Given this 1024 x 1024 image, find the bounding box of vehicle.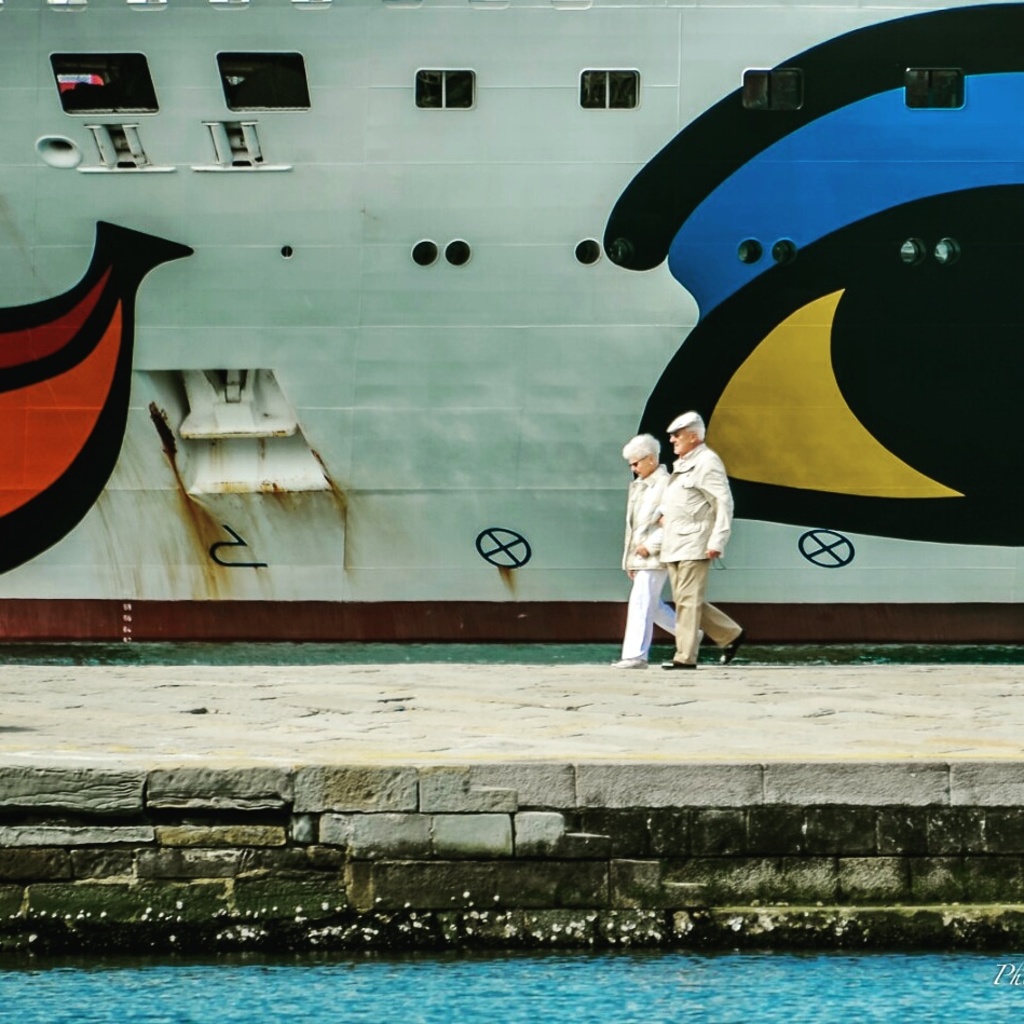
(0, 0, 1023, 644).
